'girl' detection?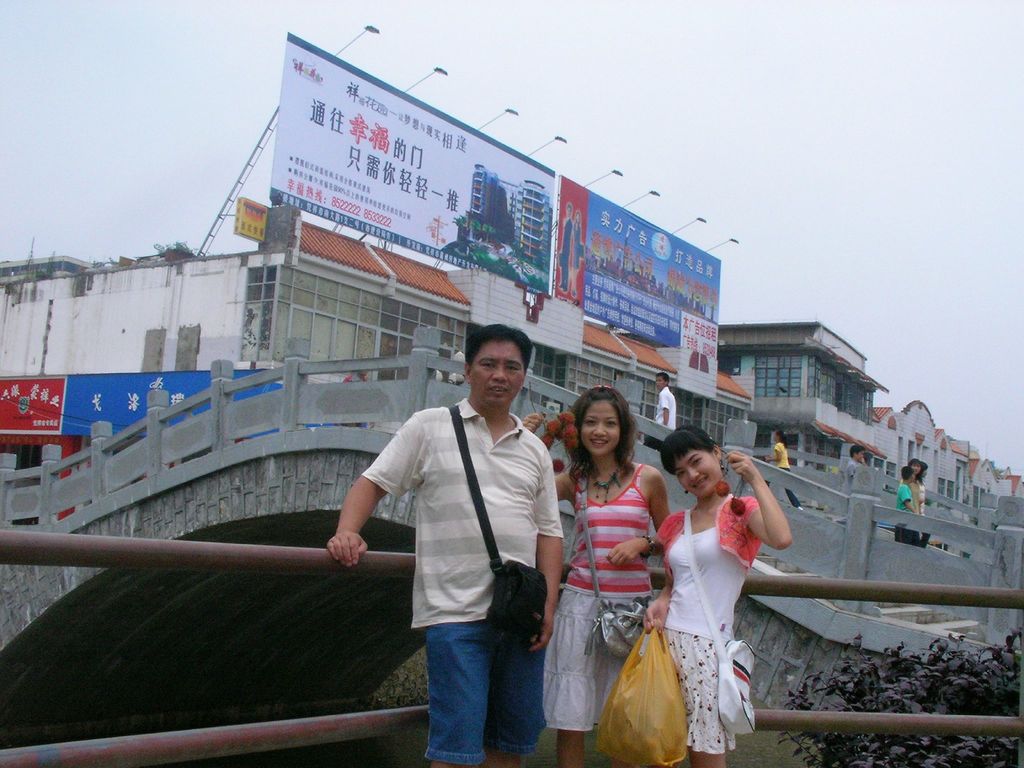
bbox=(641, 423, 792, 765)
